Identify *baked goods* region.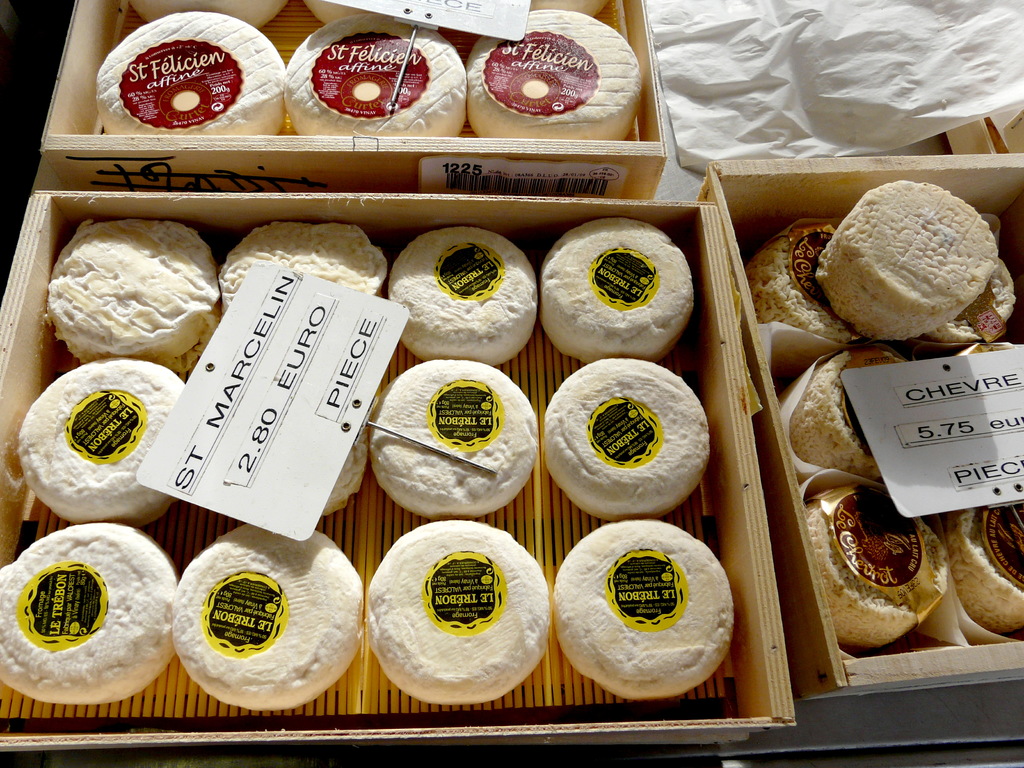
Region: box(552, 513, 733, 699).
